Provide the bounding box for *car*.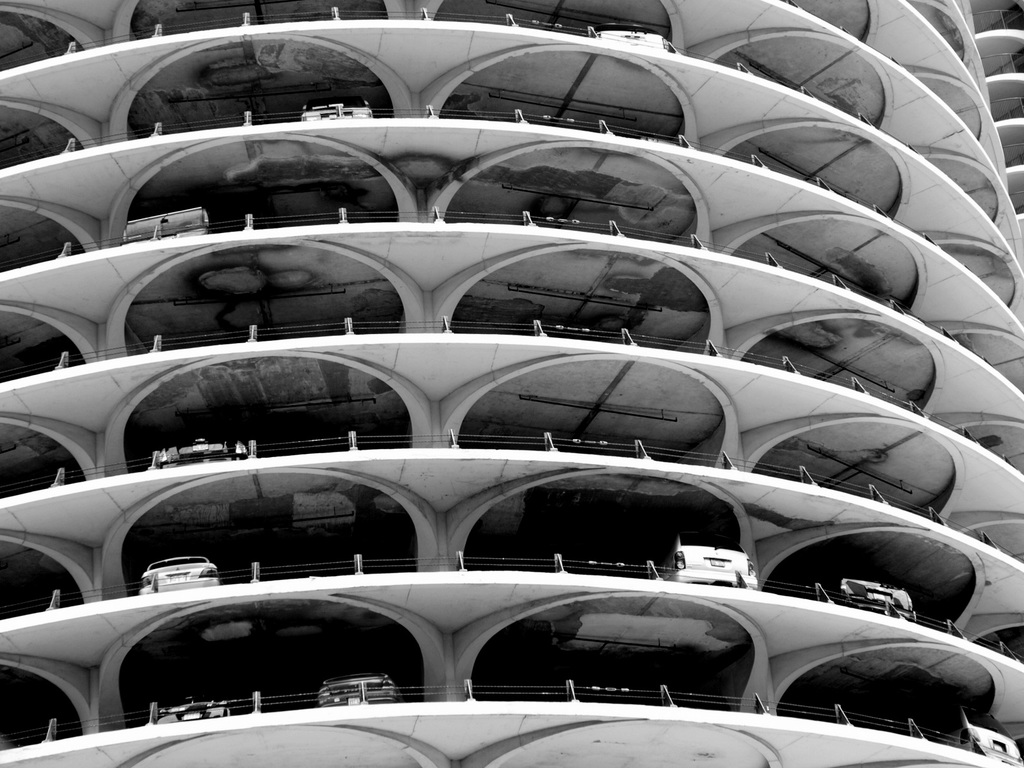
<region>152, 436, 246, 465</region>.
